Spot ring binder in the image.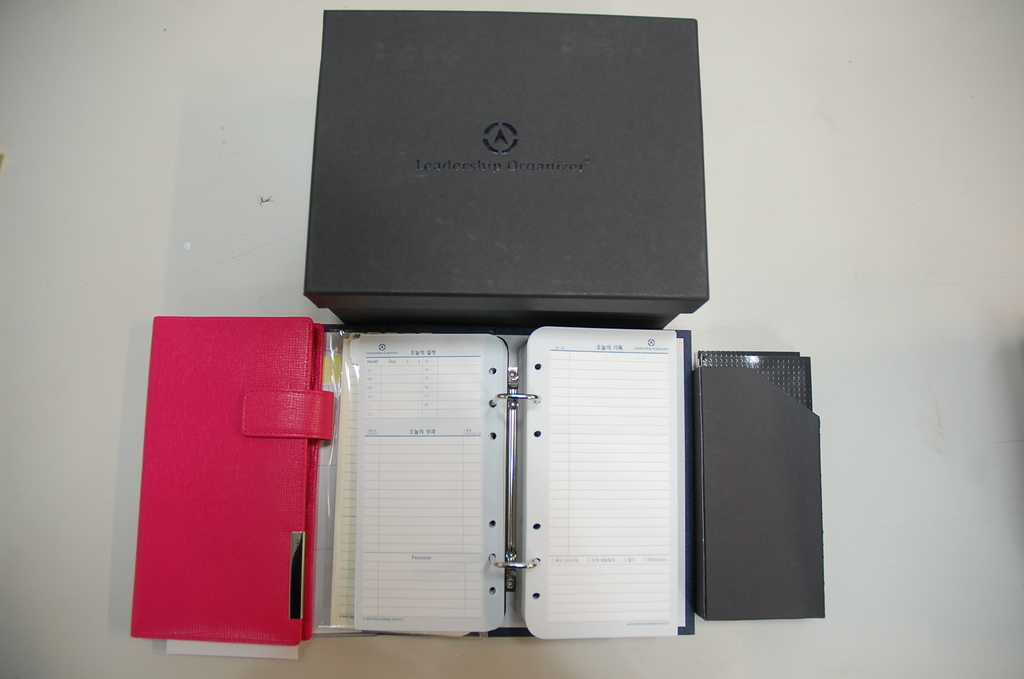
ring binder found at (x1=131, y1=318, x2=335, y2=635).
